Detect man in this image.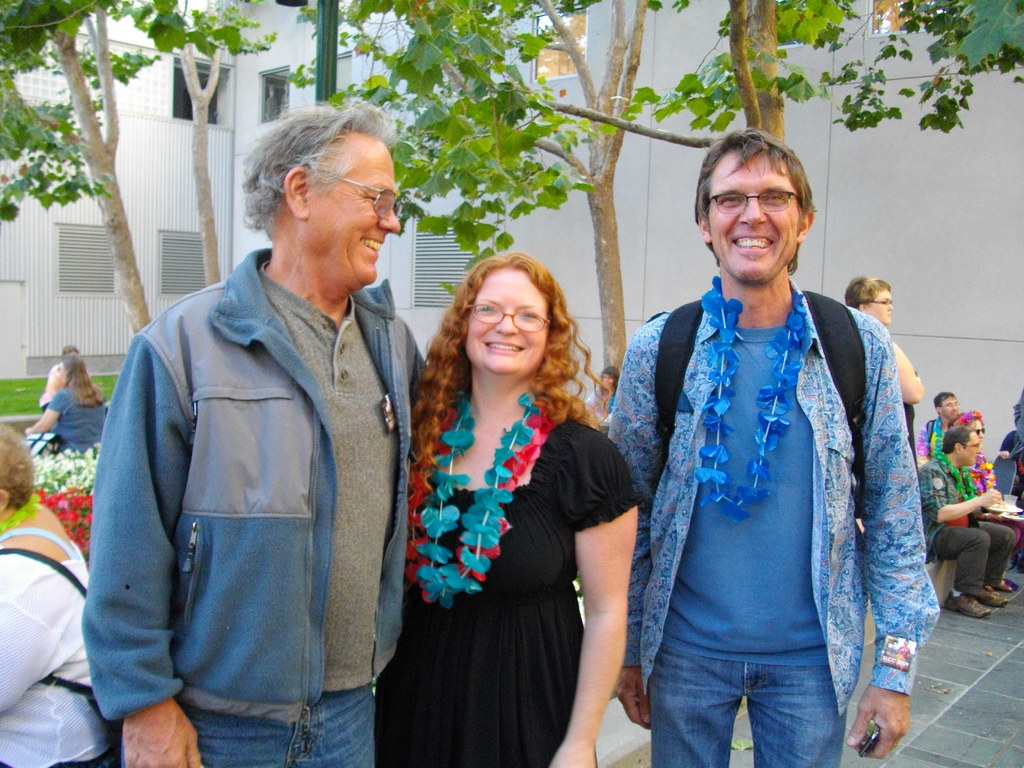
Detection: 916,389,959,466.
